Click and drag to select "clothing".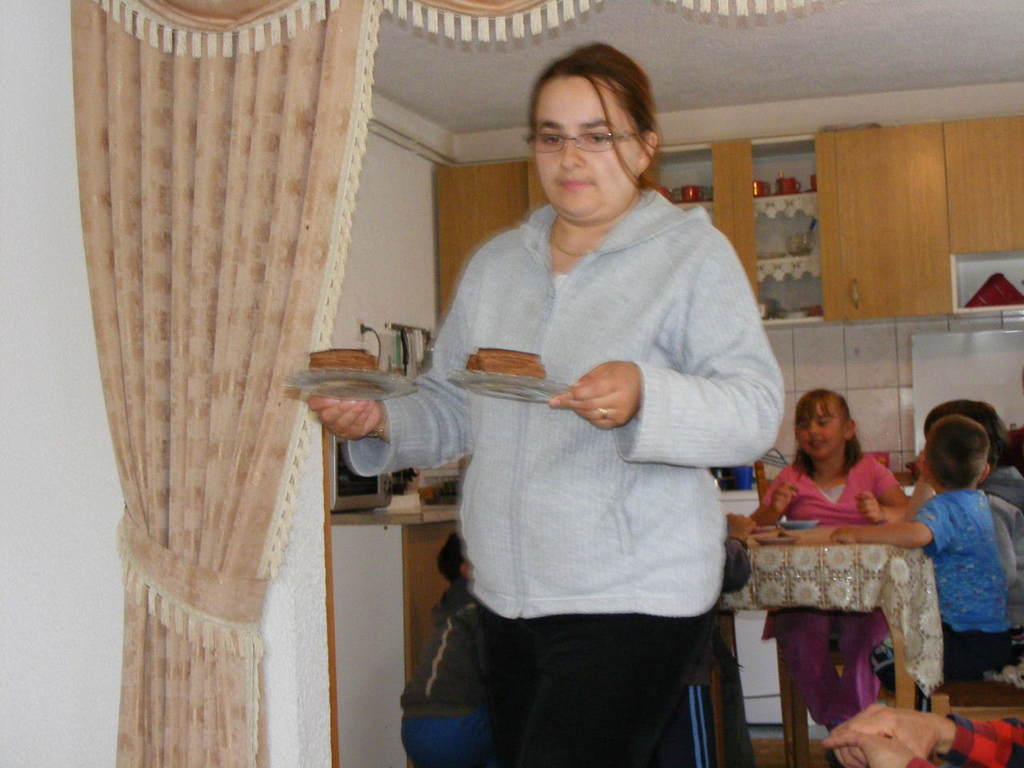
Selection: x1=755 y1=438 x2=905 y2=743.
